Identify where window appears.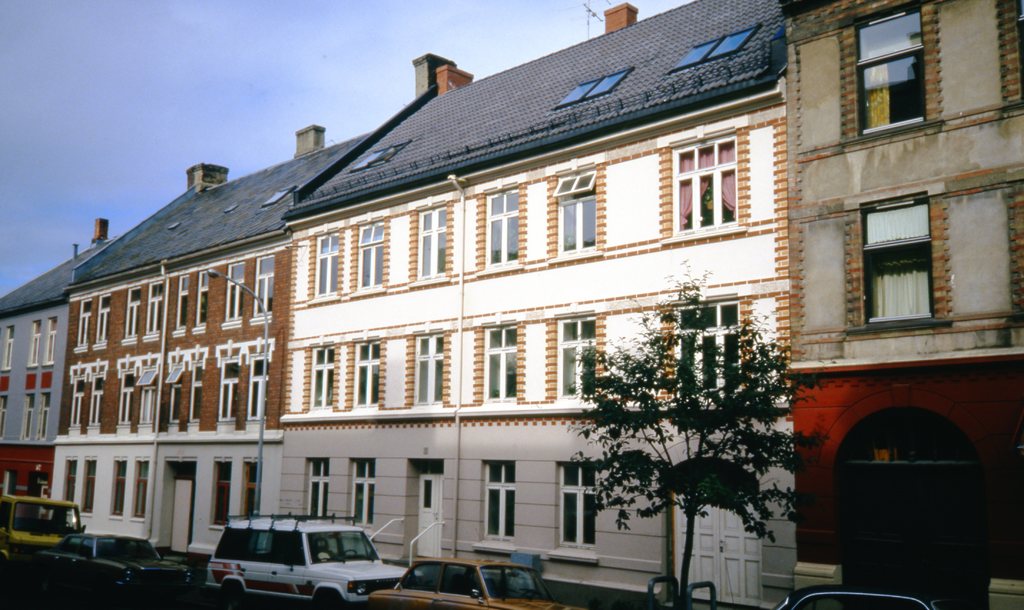
Appears at box=[210, 459, 232, 525].
